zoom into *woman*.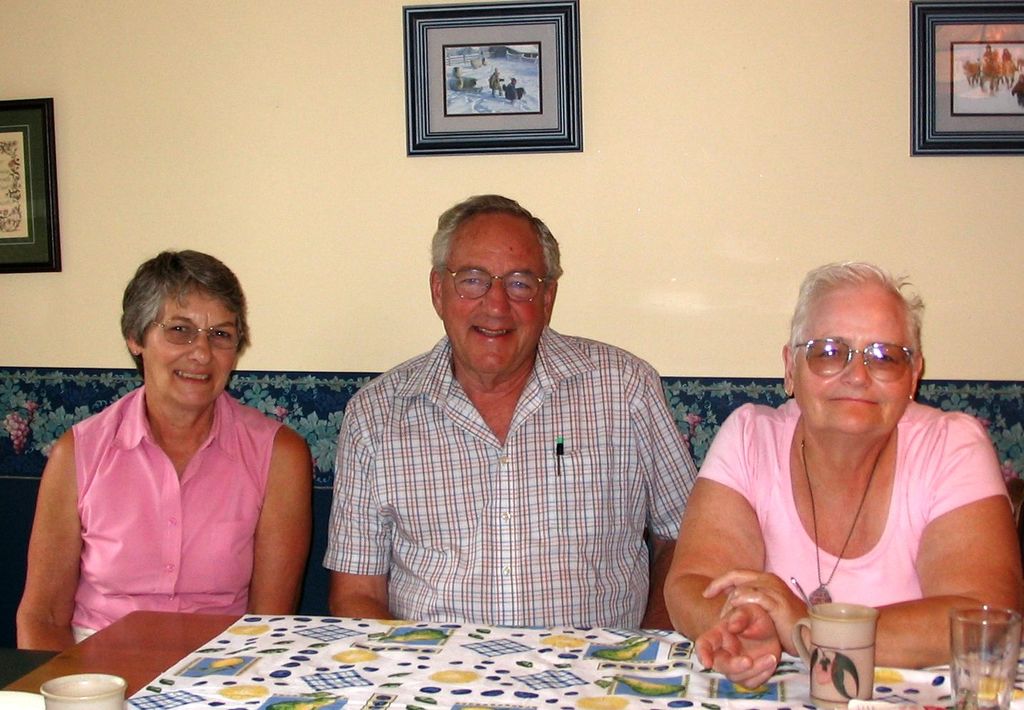
Zoom target: 14:245:315:654.
